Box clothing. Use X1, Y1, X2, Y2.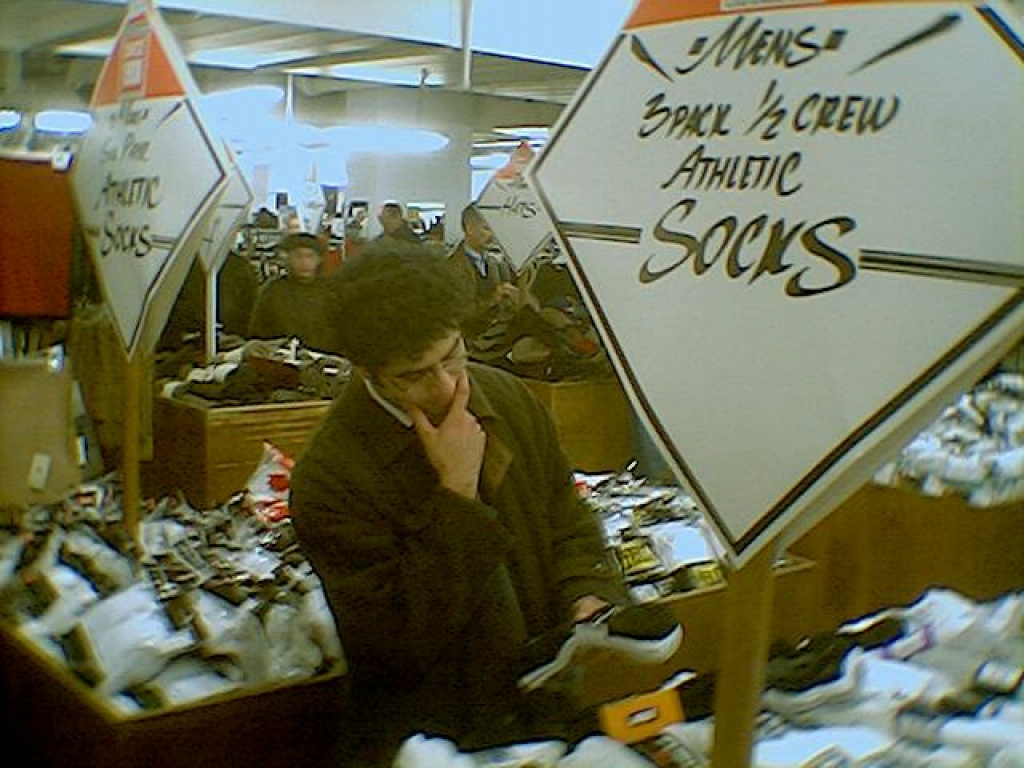
286, 365, 627, 751.
